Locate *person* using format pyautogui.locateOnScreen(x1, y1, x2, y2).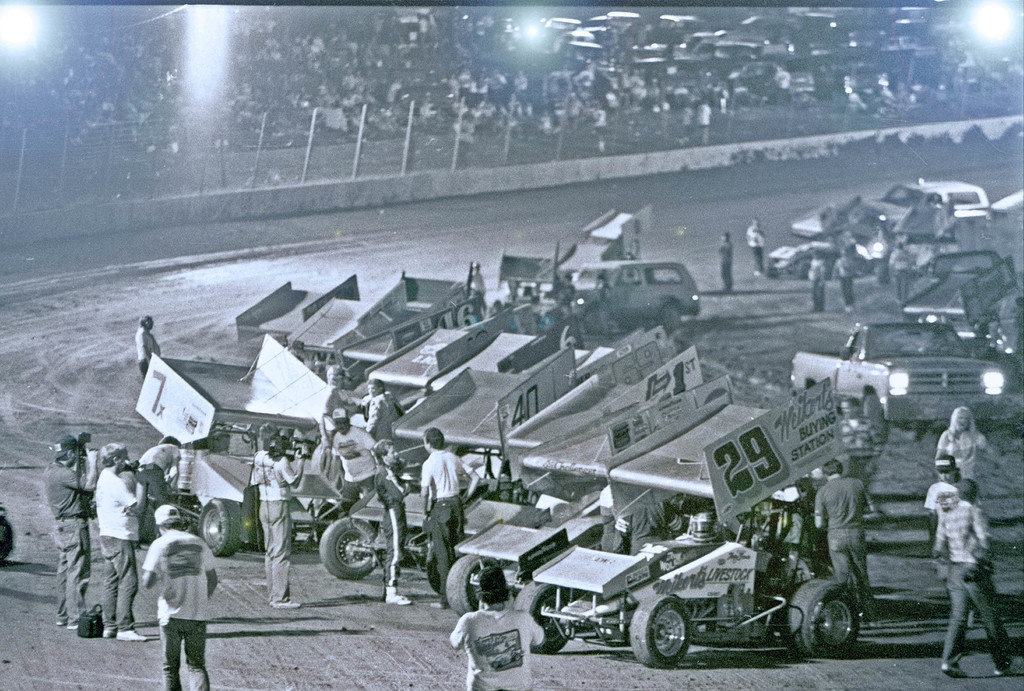
pyautogui.locateOnScreen(90, 440, 148, 646).
